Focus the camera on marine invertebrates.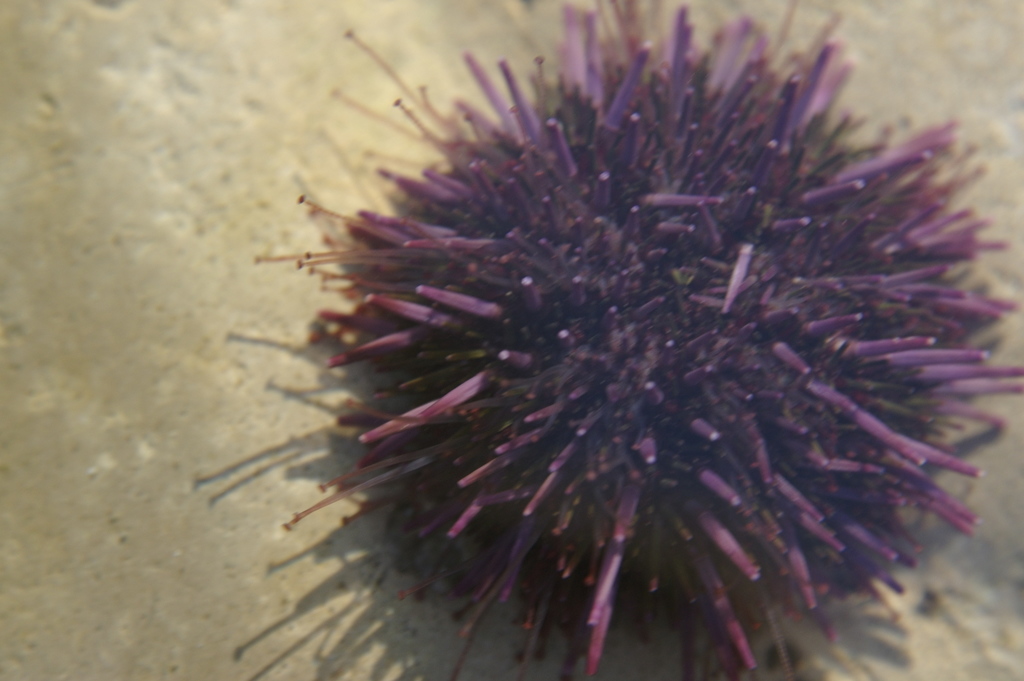
Focus region: 150:13:1023:678.
